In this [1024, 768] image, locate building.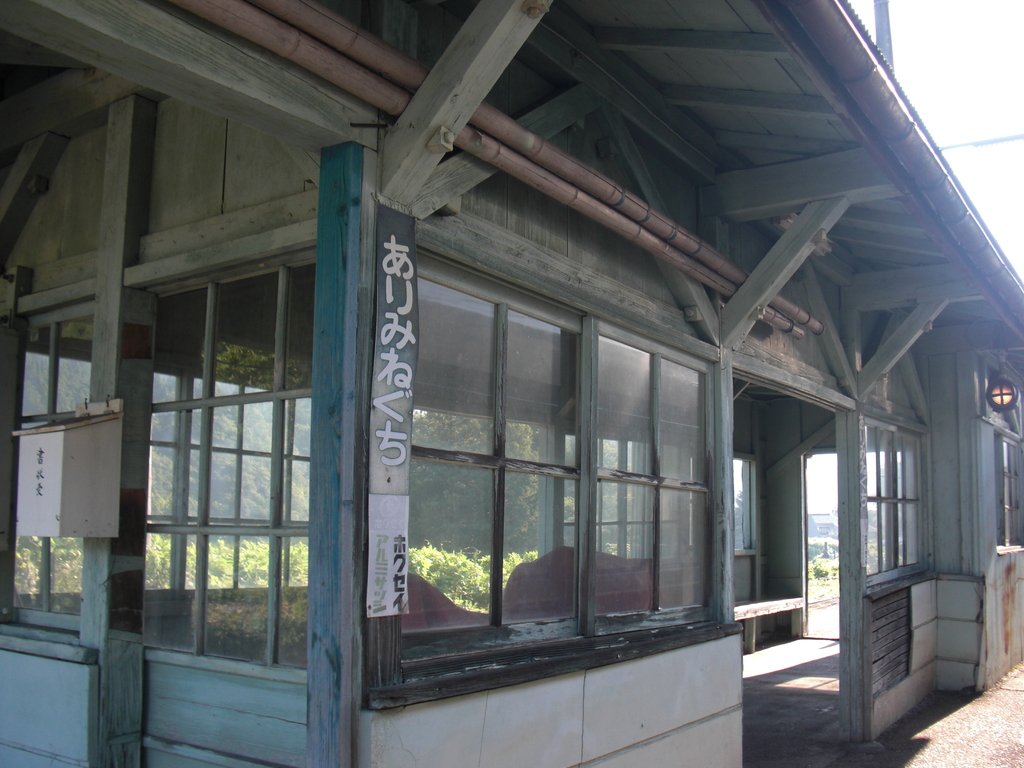
Bounding box: Rect(0, 0, 1023, 767).
